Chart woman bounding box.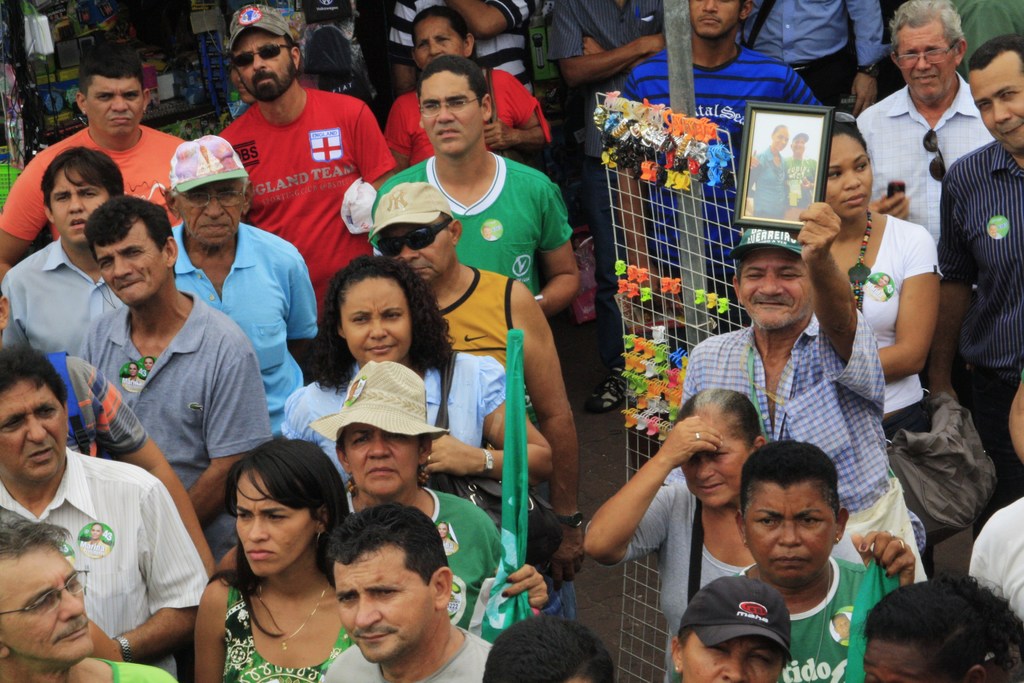
Charted: 278, 253, 548, 486.
